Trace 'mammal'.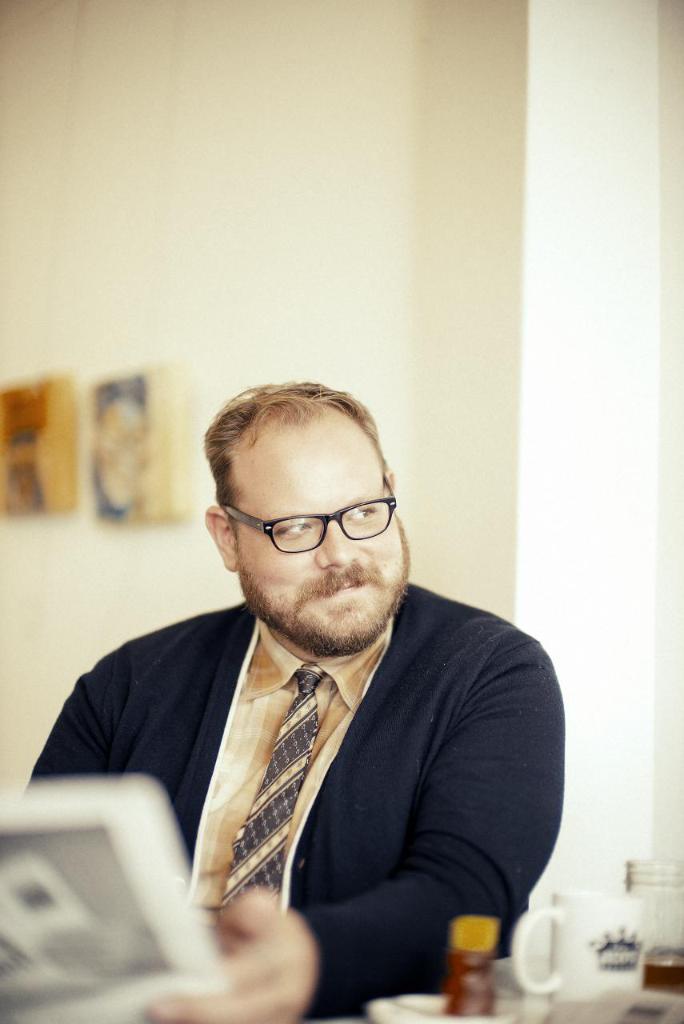
Traced to pyautogui.locateOnScreen(31, 383, 566, 1023).
